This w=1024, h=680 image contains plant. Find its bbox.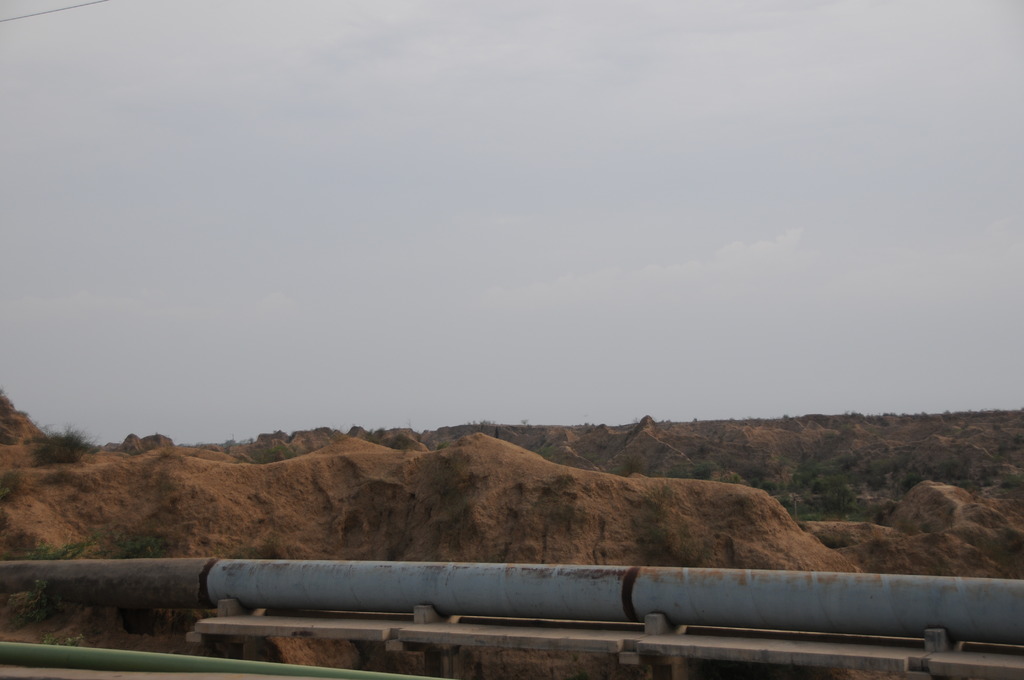
locate(630, 494, 699, 571).
